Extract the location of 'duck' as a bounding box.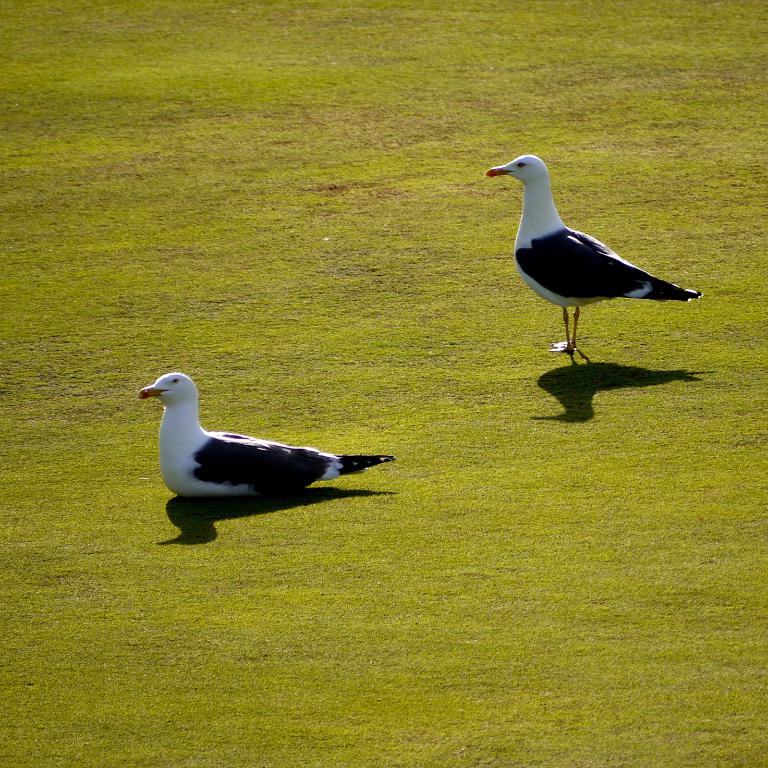
detection(138, 369, 397, 500).
